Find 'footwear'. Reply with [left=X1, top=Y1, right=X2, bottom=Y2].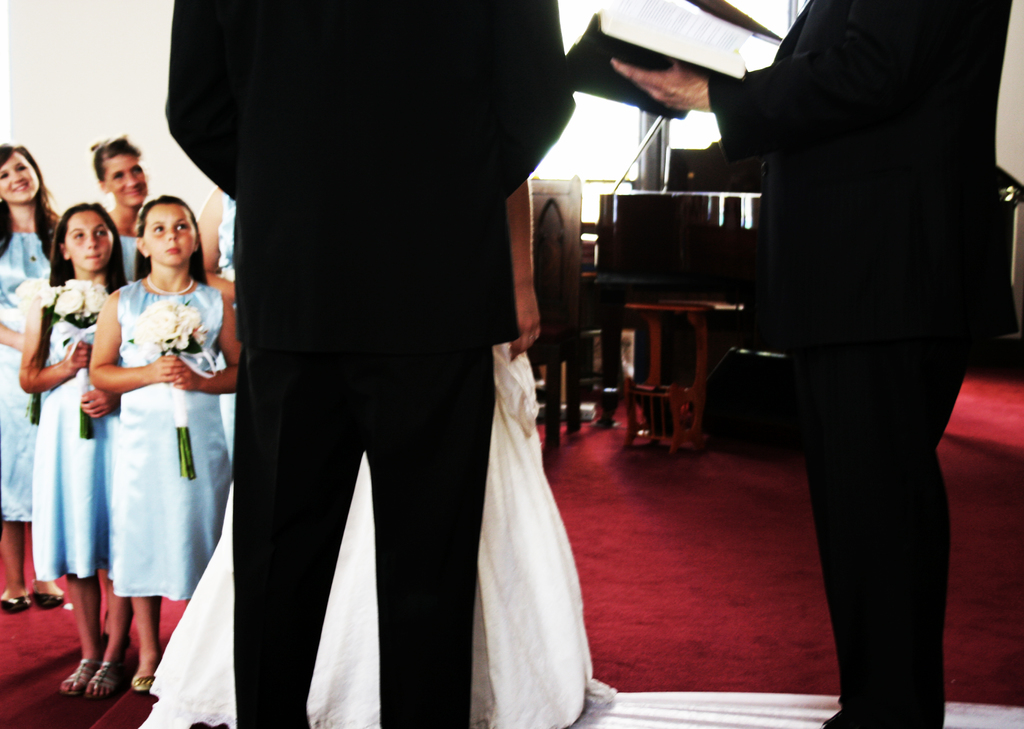
[left=34, top=591, right=64, bottom=606].
